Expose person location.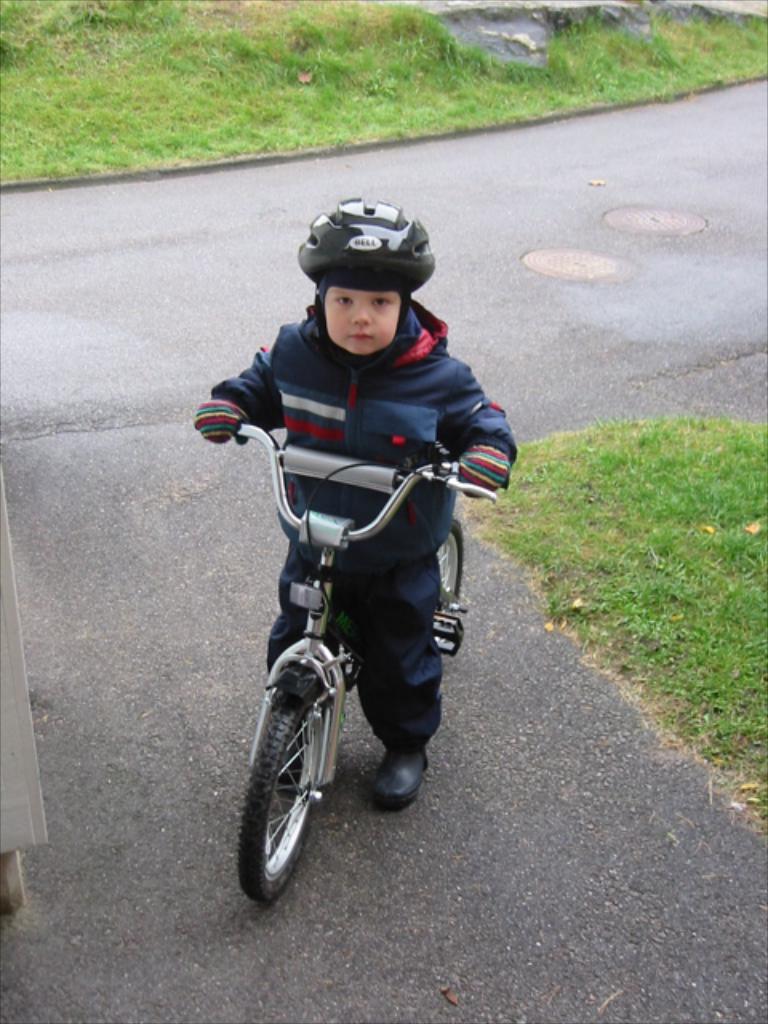
Exposed at box(194, 195, 514, 811).
